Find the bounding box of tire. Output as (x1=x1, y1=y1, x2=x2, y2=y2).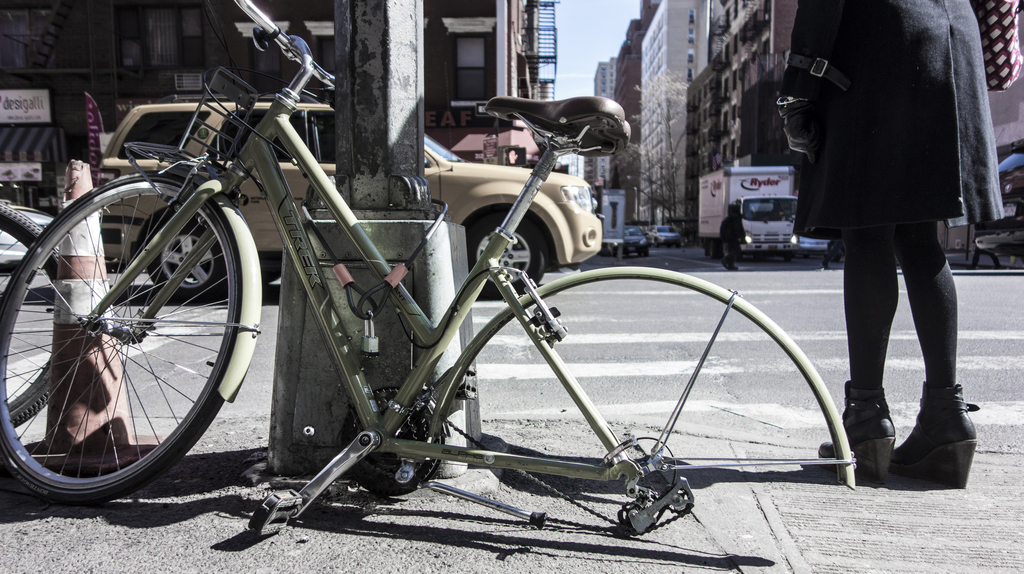
(x1=972, y1=245, x2=980, y2=264).
